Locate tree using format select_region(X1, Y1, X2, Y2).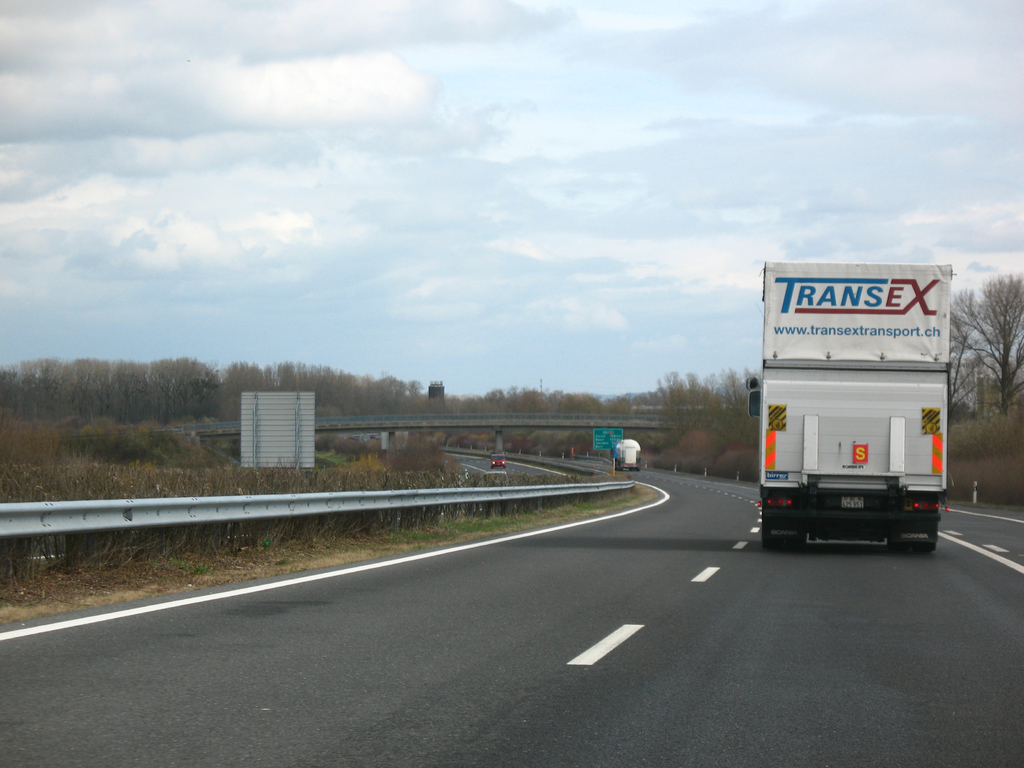
select_region(561, 385, 588, 408).
